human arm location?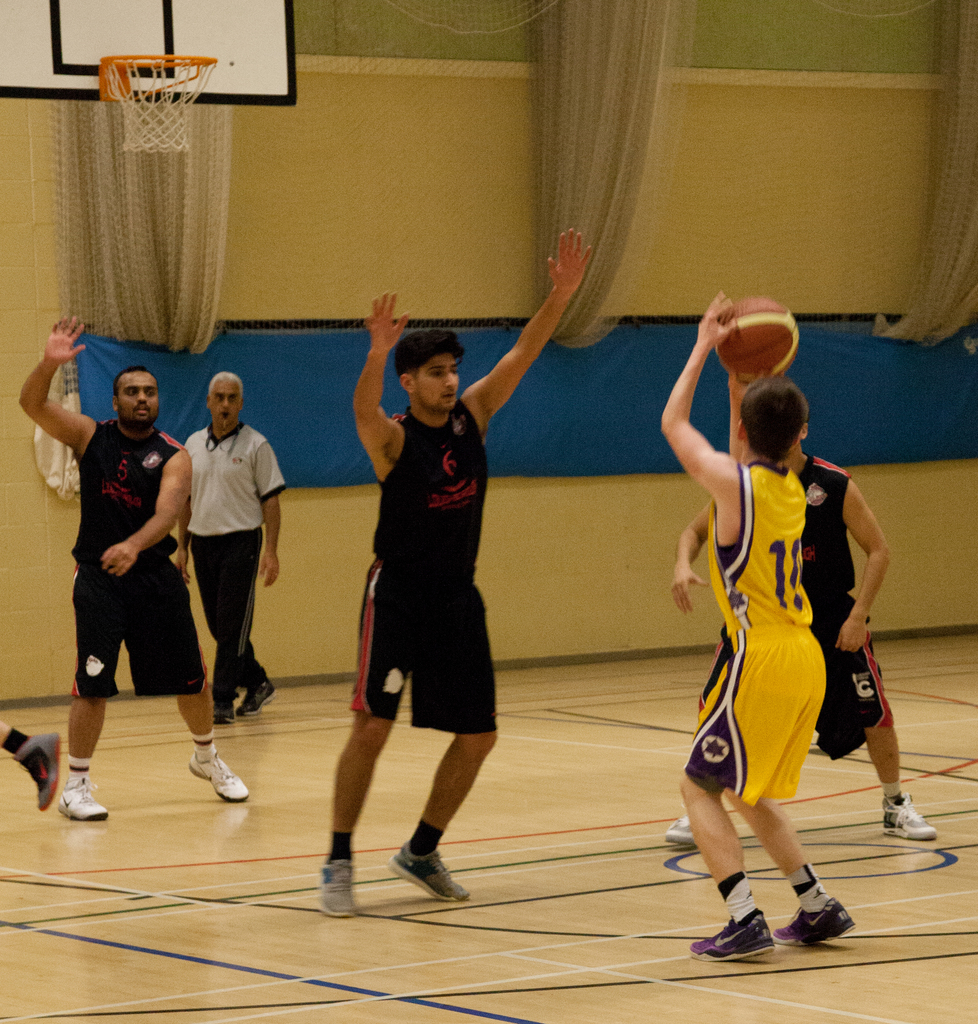
Rect(659, 292, 732, 493)
